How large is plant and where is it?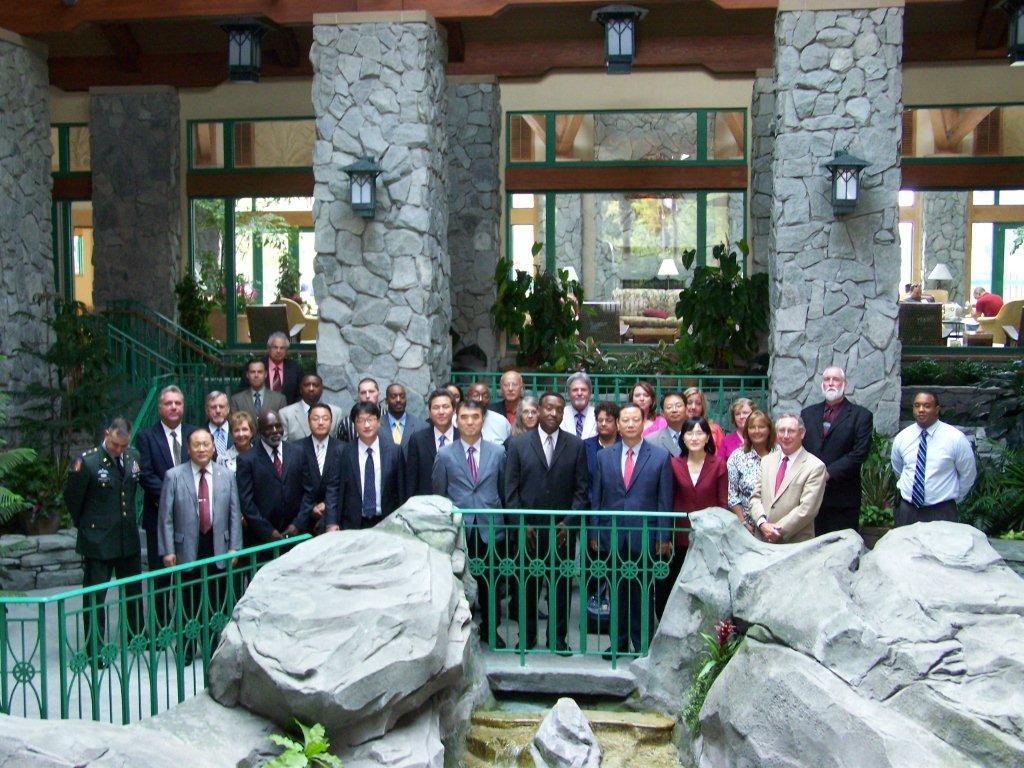
Bounding box: bbox(902, 351, 957, 386).
